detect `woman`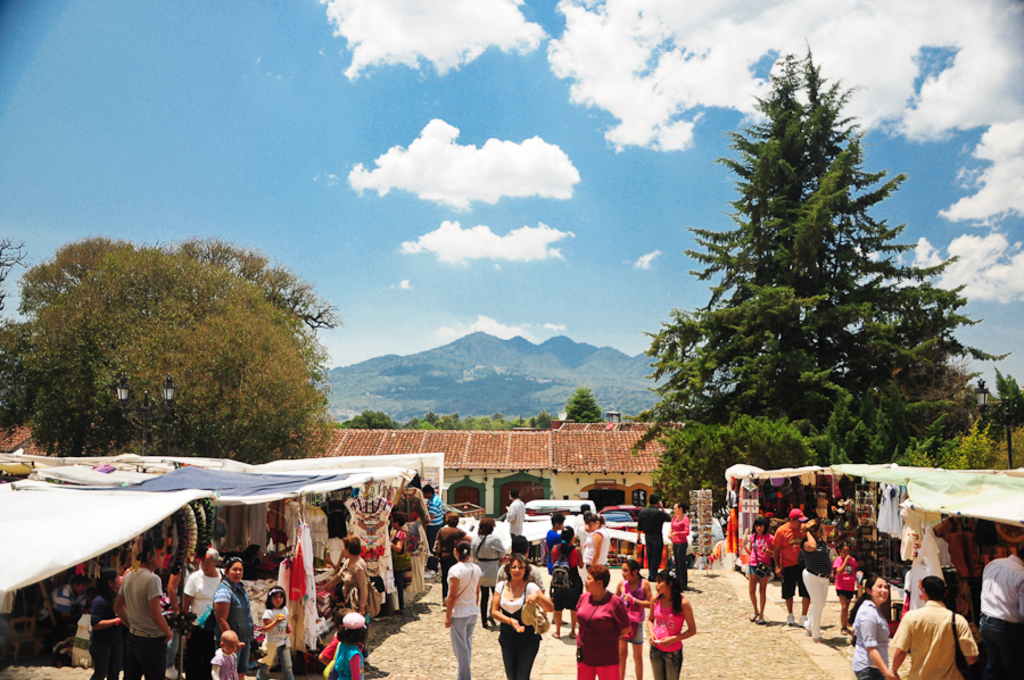
bbox=[494, 553, 554, 678]
